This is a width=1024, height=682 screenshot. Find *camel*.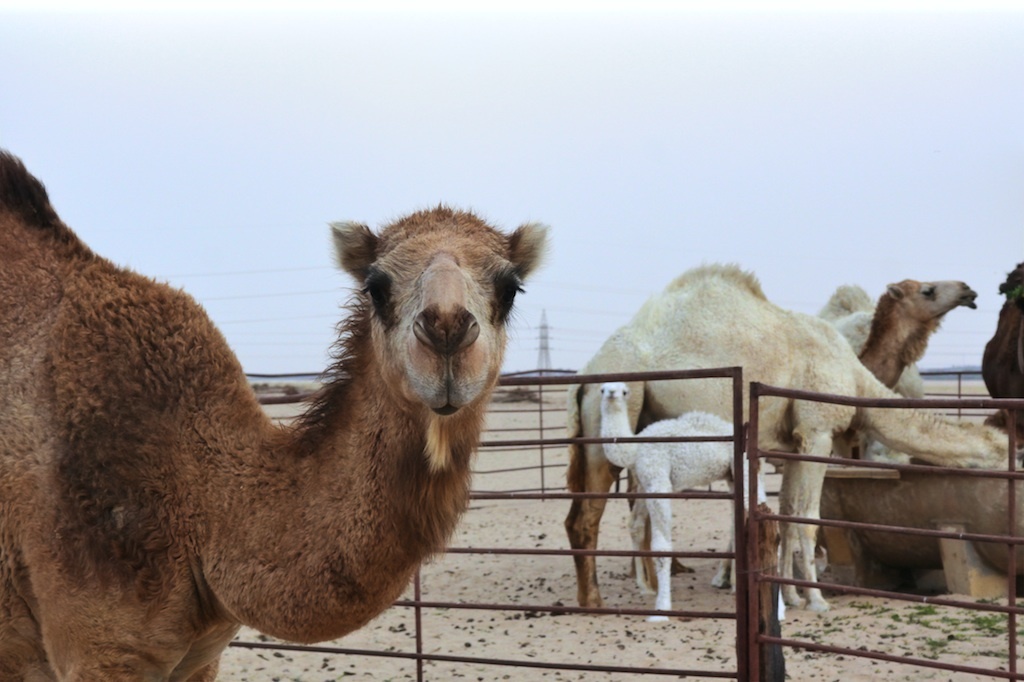
Bounding box: box=[981, 261, 1023, 438].
